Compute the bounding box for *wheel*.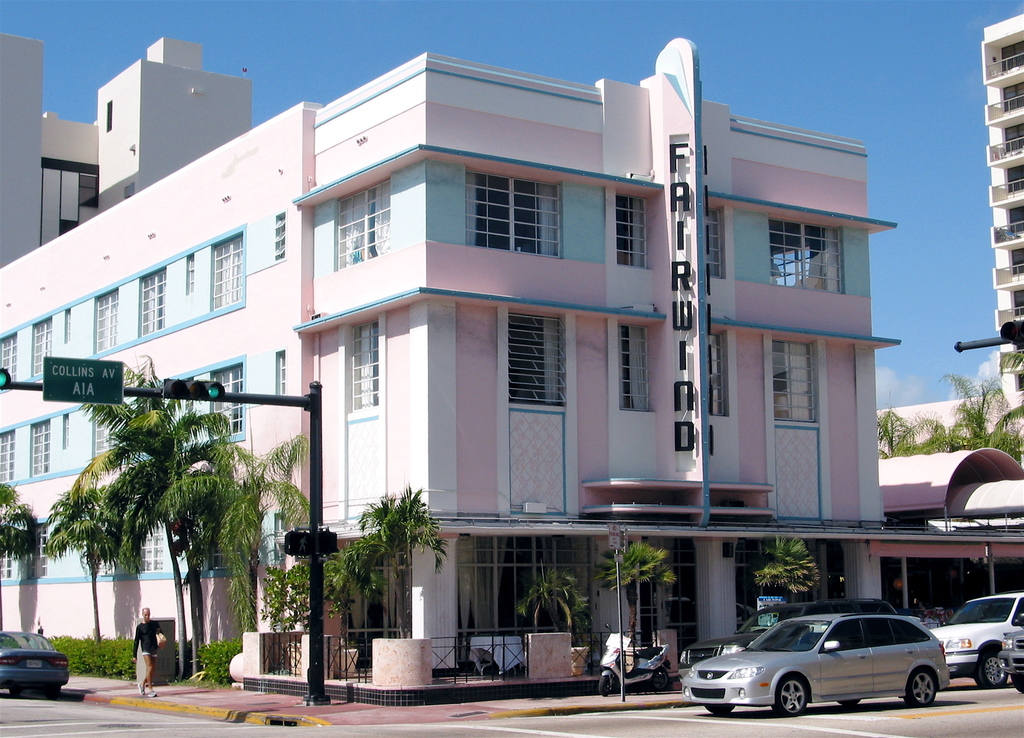
(left=766, top=673, right=811, bottom=719).
